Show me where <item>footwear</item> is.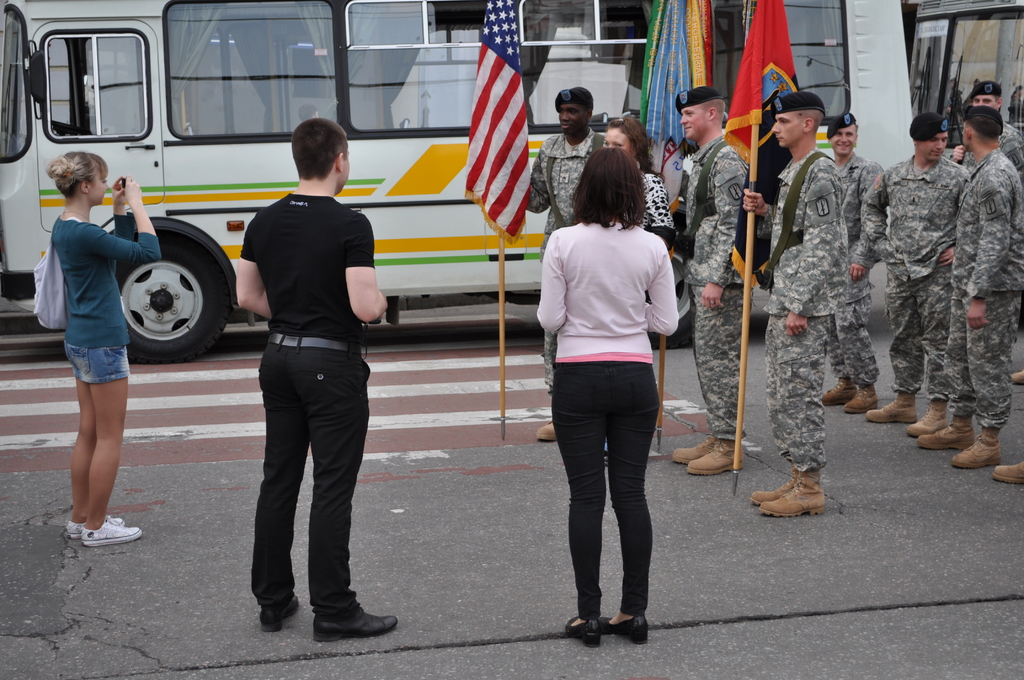
<item>footwear</item> is at box=[77, 520, 149, 542].
